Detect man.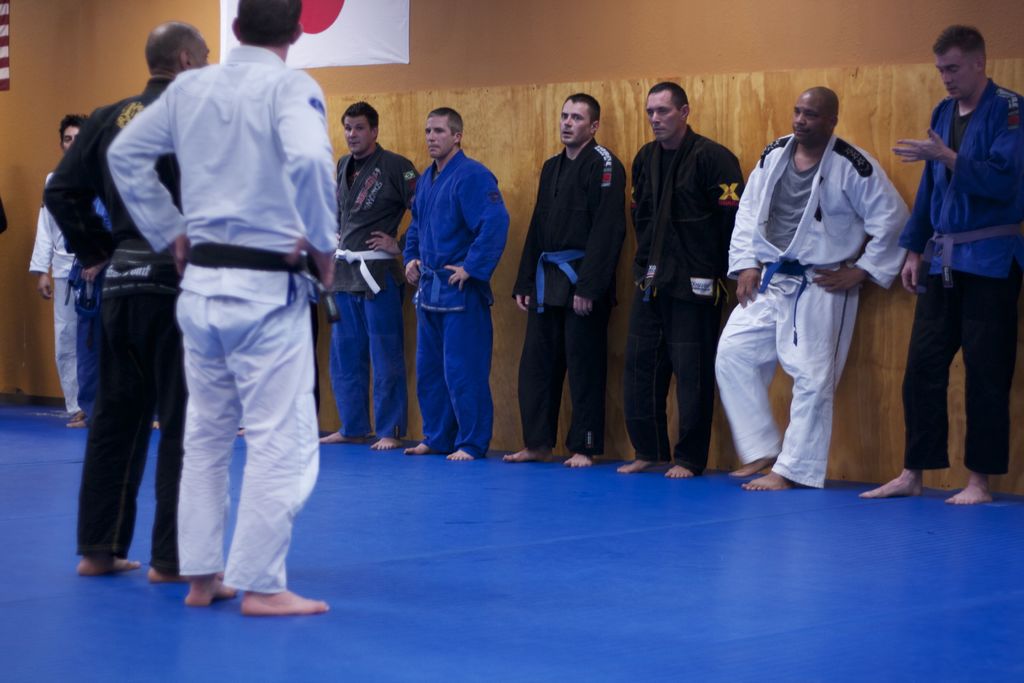
Detected at region(714, 83, 912, 493).
